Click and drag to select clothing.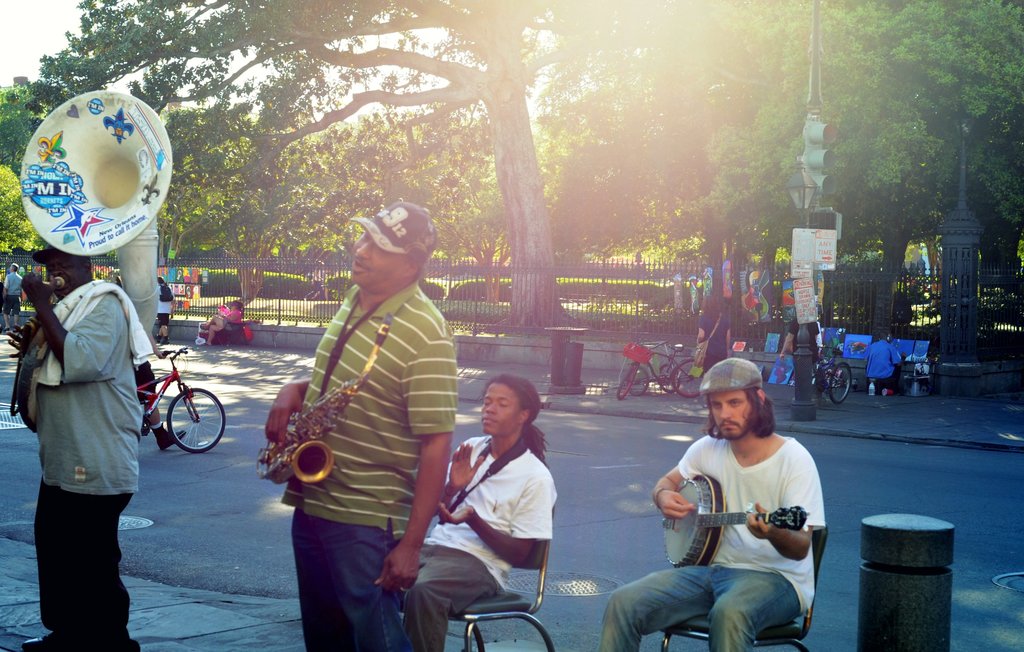
Selection: 281 275 458 651.
